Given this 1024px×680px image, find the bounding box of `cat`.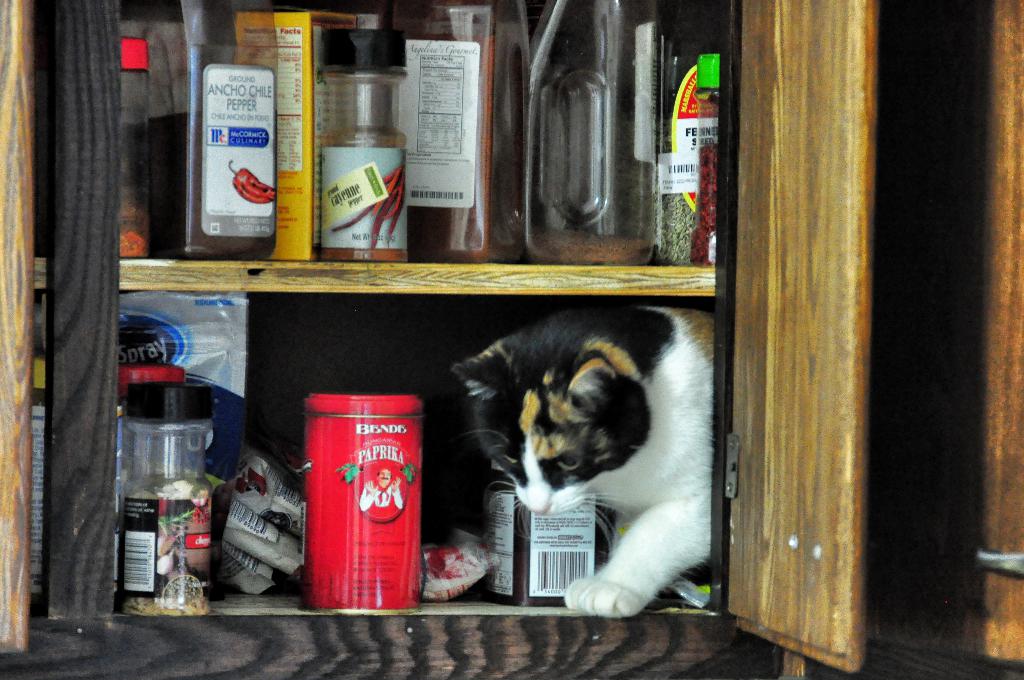
{"left": 451, "top": 303, "right": 714, "bottom": 623}.
